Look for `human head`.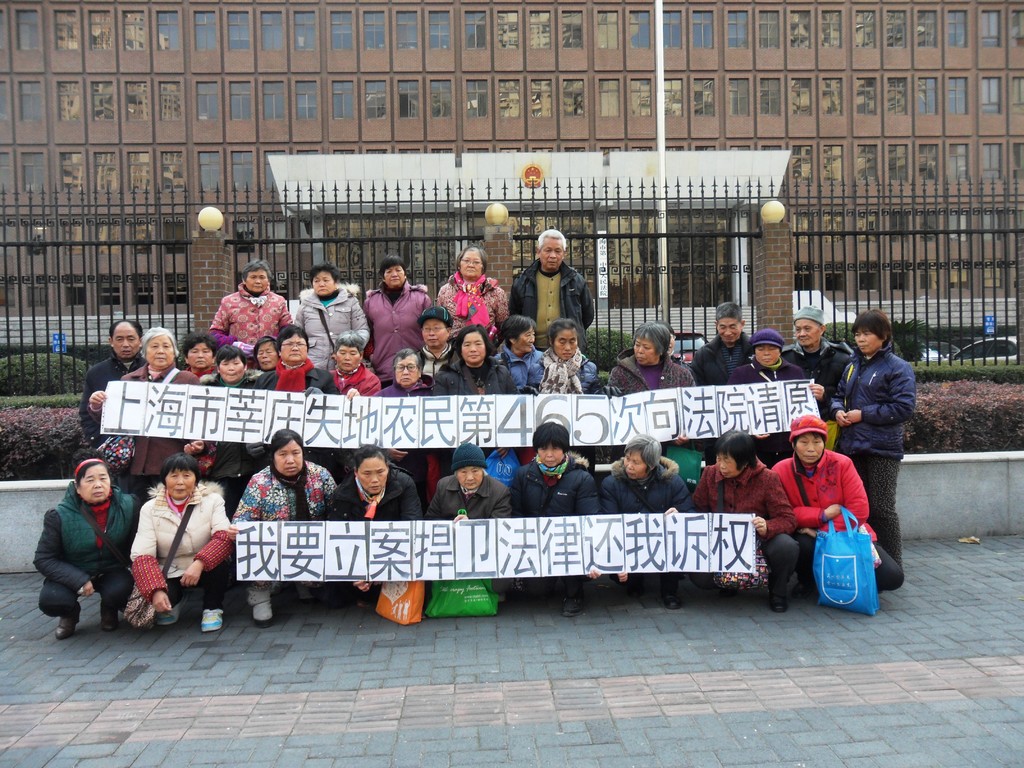
Found: [left=531, top=420, right=570, bottom=468].
